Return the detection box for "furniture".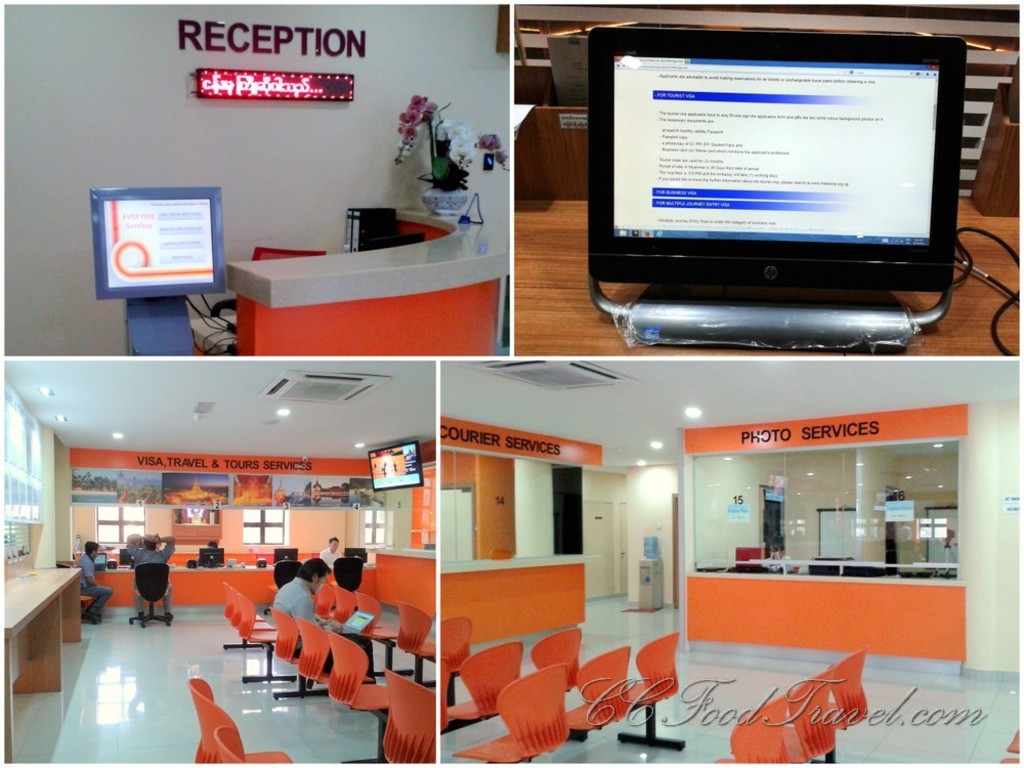
pyautogui.locateOnScreen(711, 692, 793, 767).
